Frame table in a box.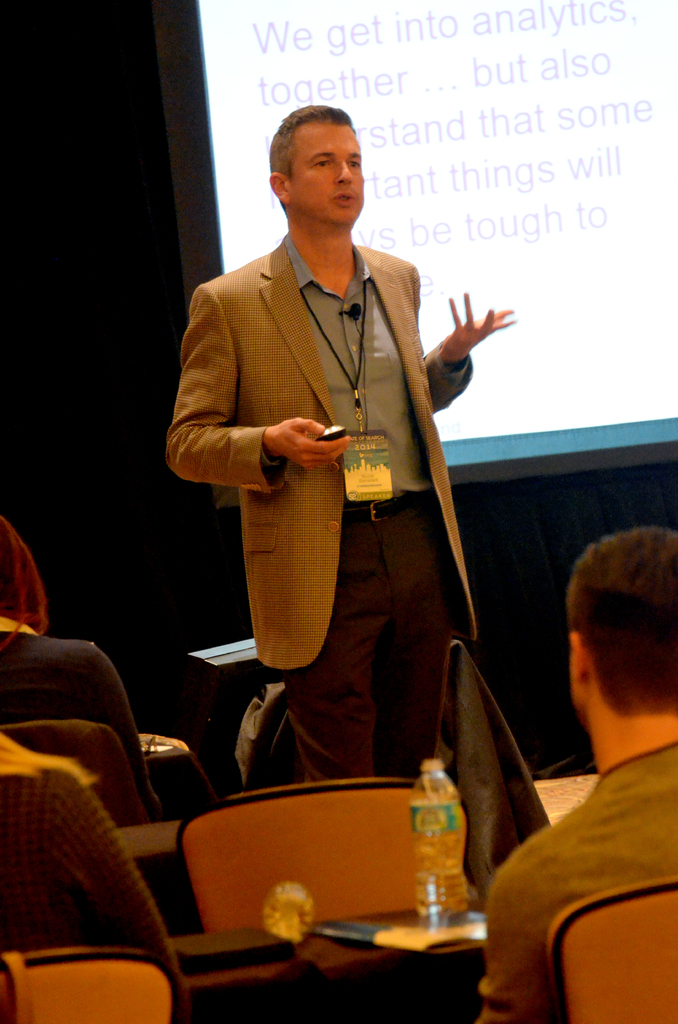
[174, 908, 488, 1023].
